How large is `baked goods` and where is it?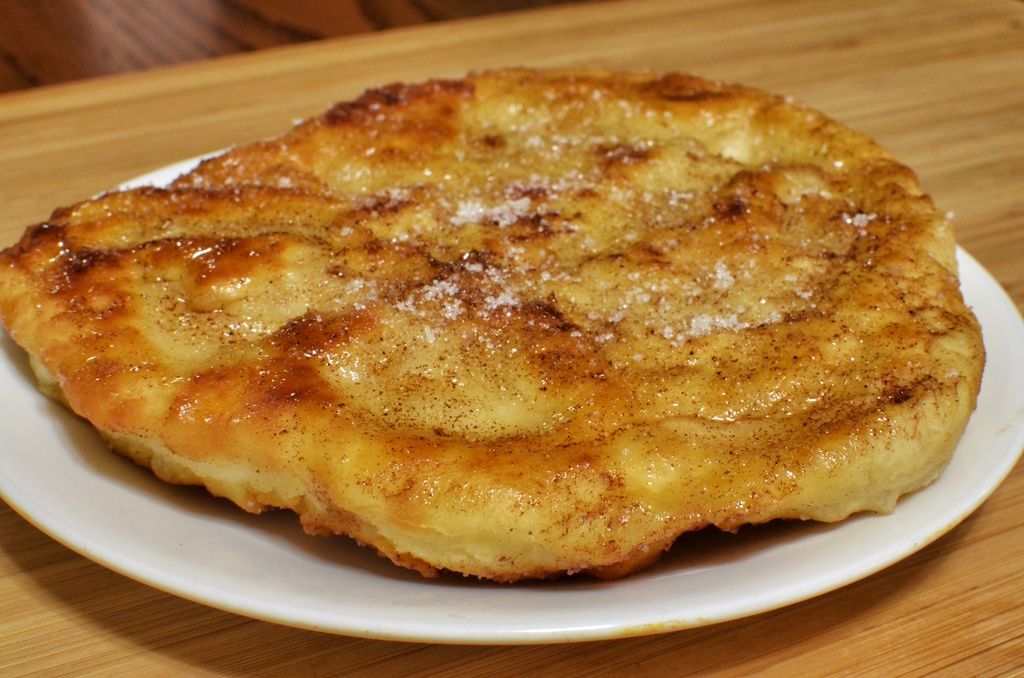
Bounding box: x1=0 y1=55 x2=988 y2=585.
